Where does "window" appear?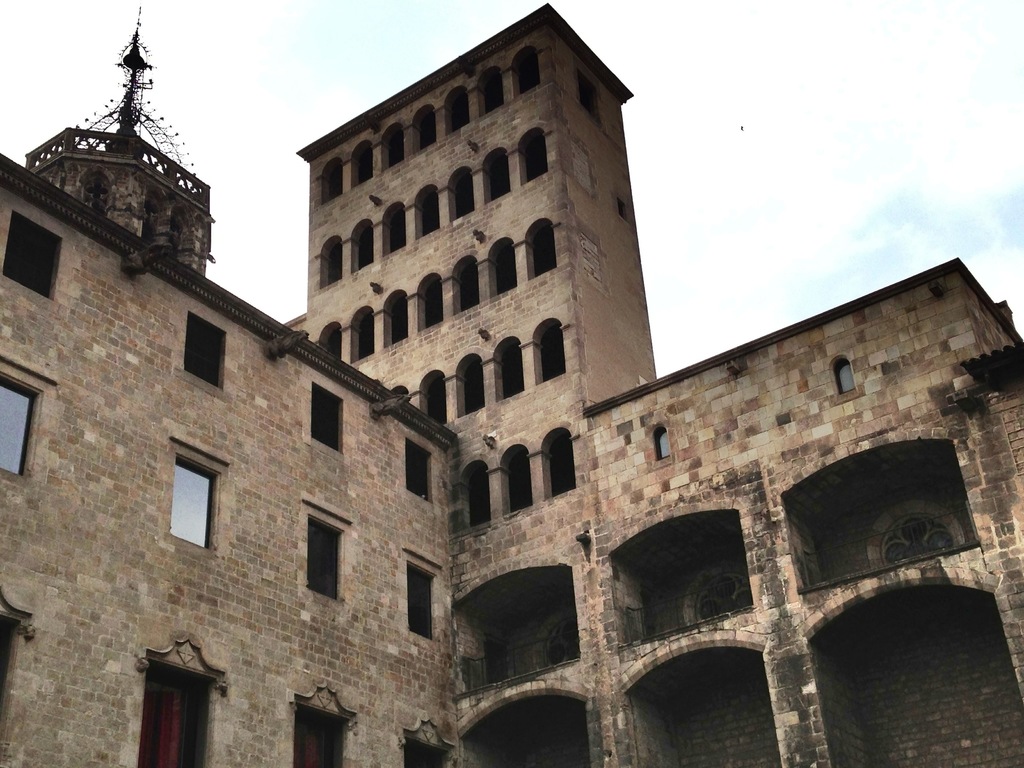
Appears at detection(407, 439, 433, 503).
